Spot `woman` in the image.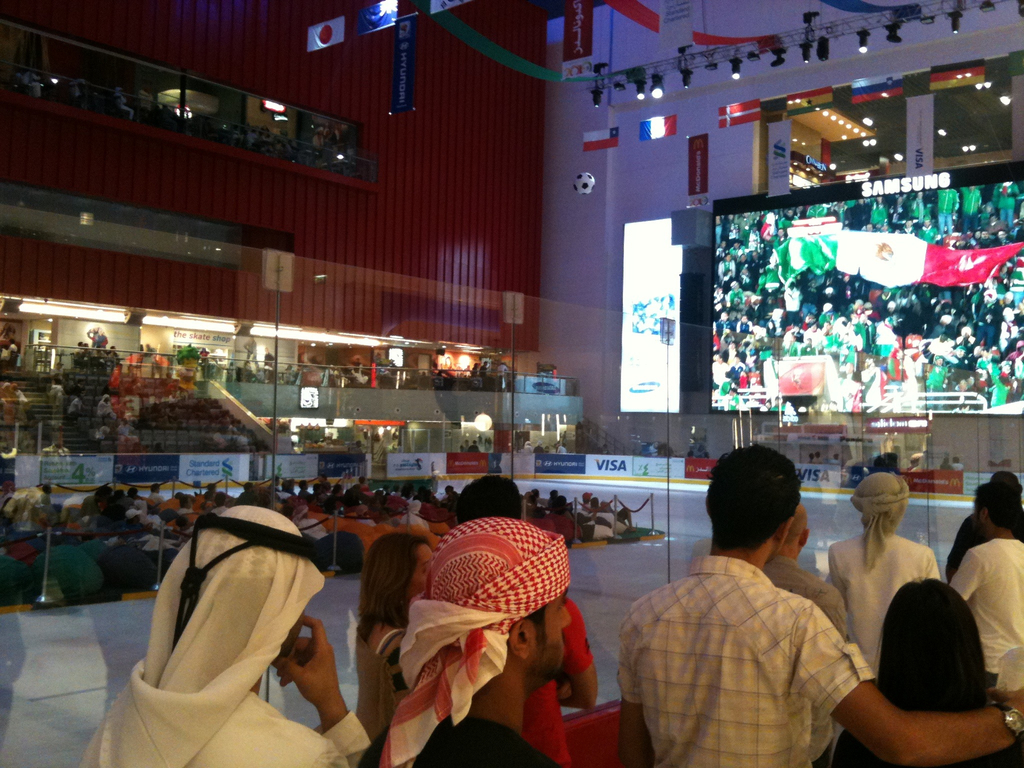
`woman` found at x1=822 y1=576 x2=1023 y2=767.
